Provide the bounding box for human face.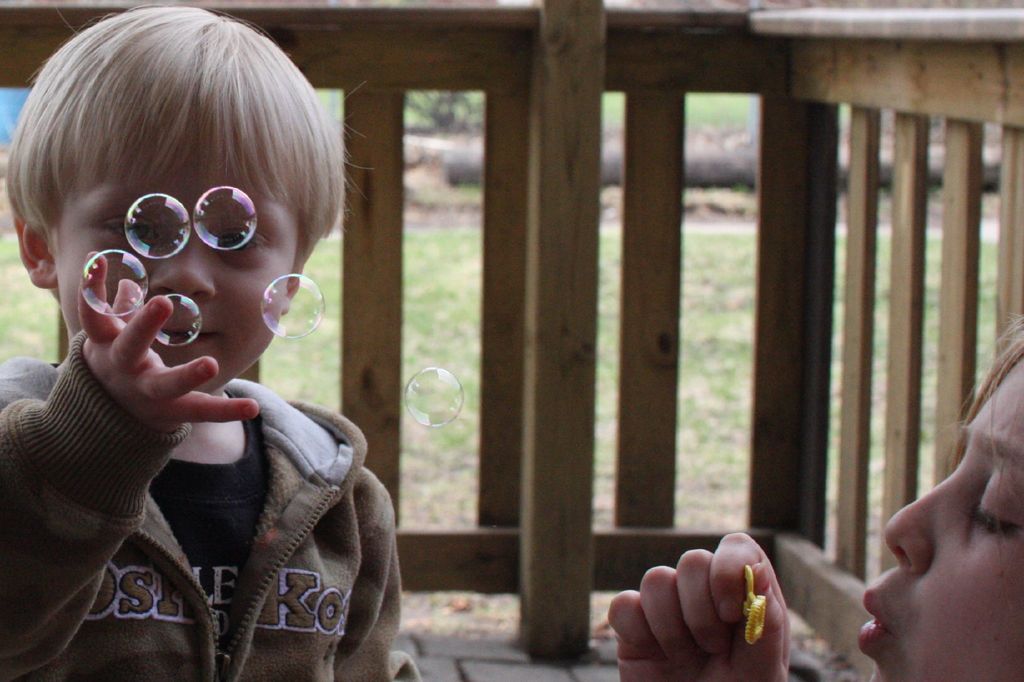
x1=857, y1=360, x2=1023, y2=681.
